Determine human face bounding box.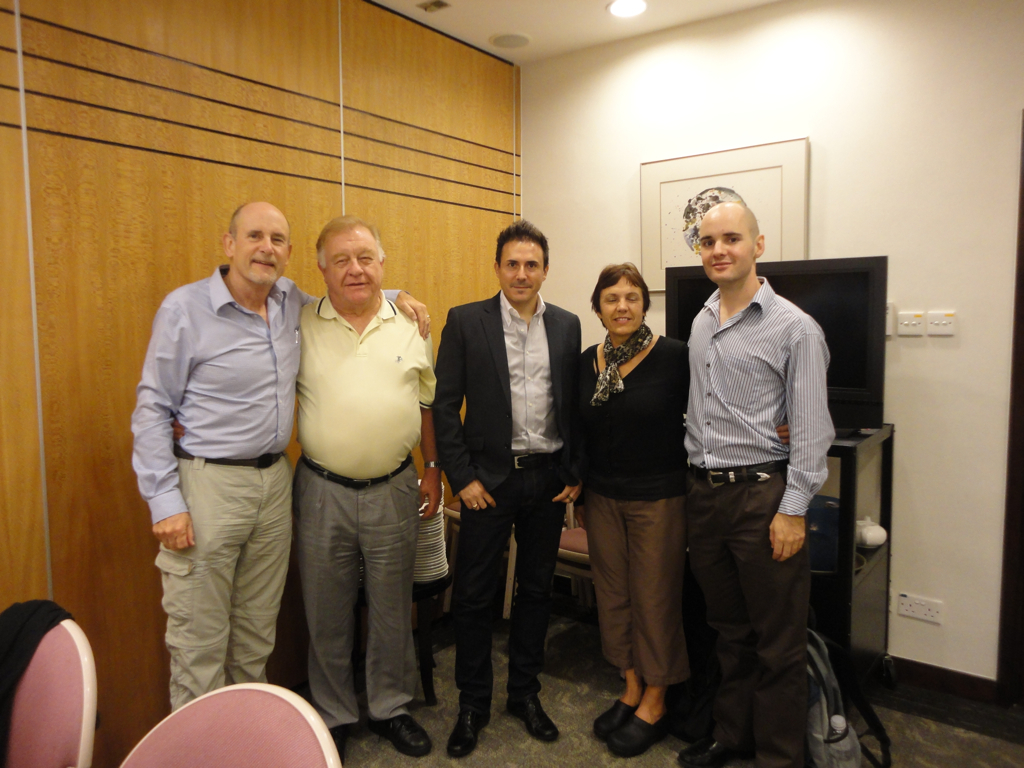
Determined: bbox=[599, 274, 642, 334].
